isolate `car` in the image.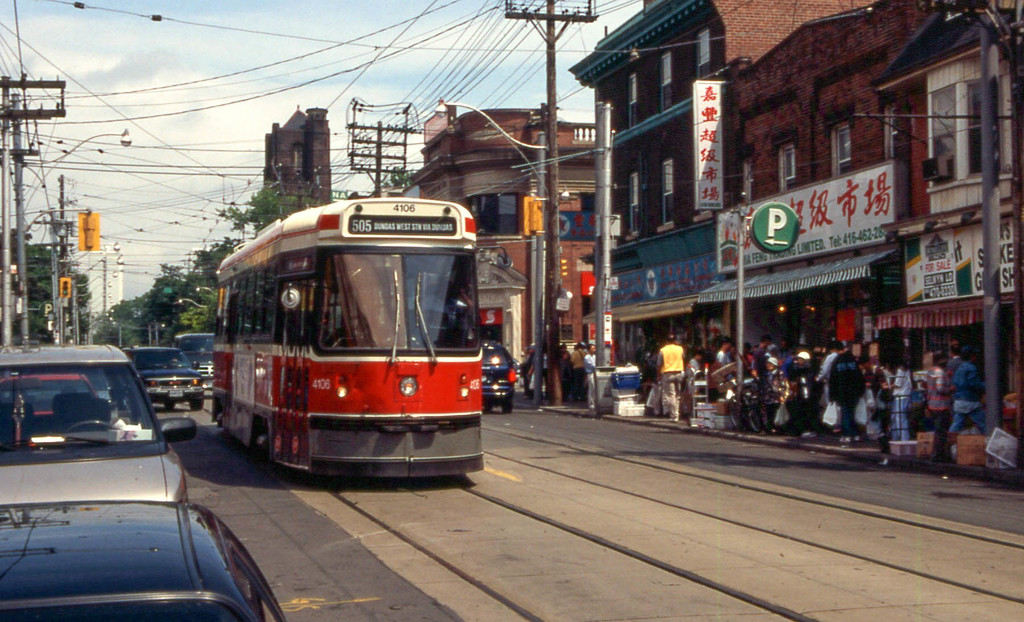
Isolated region: select_region(0, 342, 193, 503).
